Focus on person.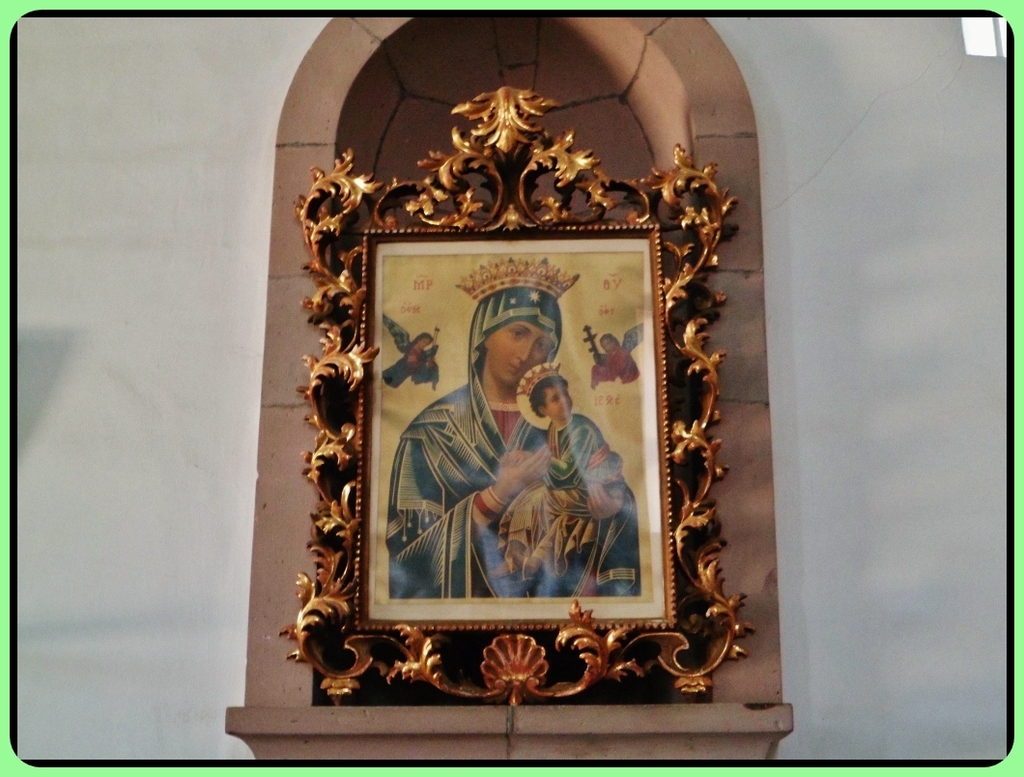
Focused at x1=492, y1=363, x2=606, y2=577.
